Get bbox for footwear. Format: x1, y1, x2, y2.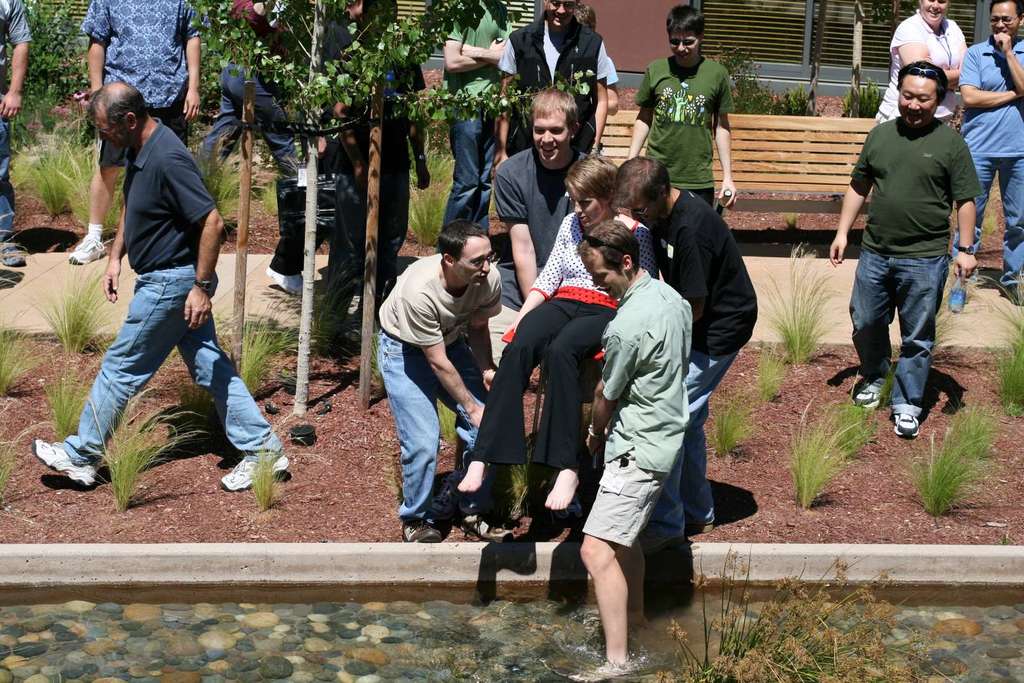
895, 411, 922, 438.
